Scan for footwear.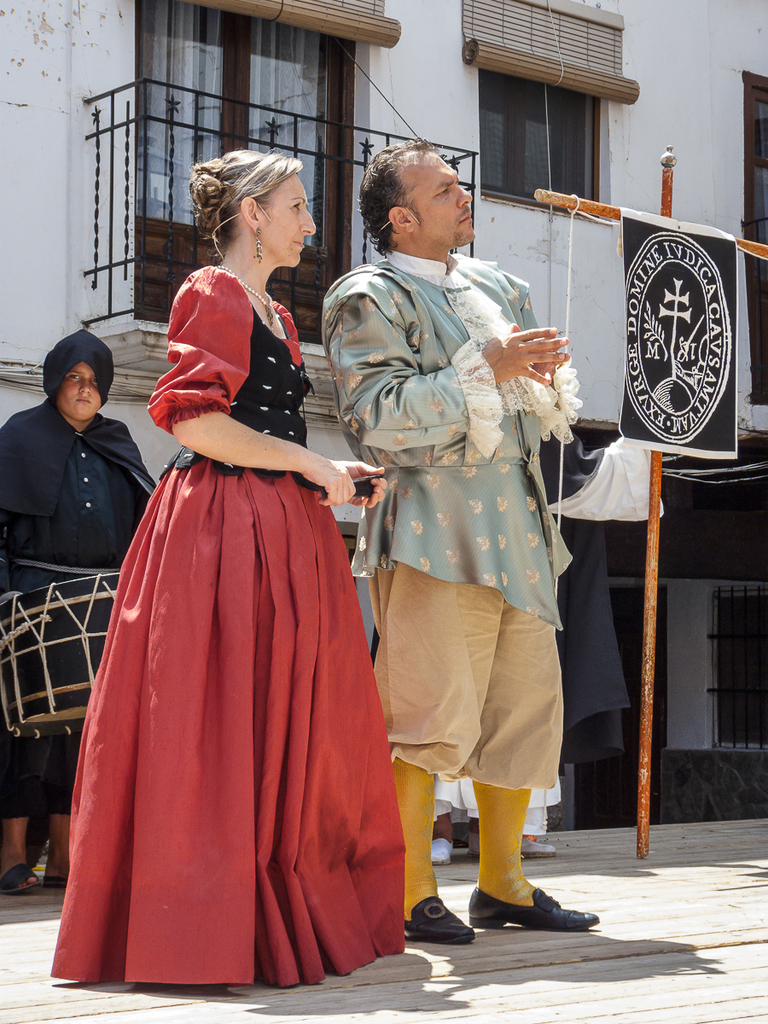
Scan result: select_region(428, 833, 461, 856).
